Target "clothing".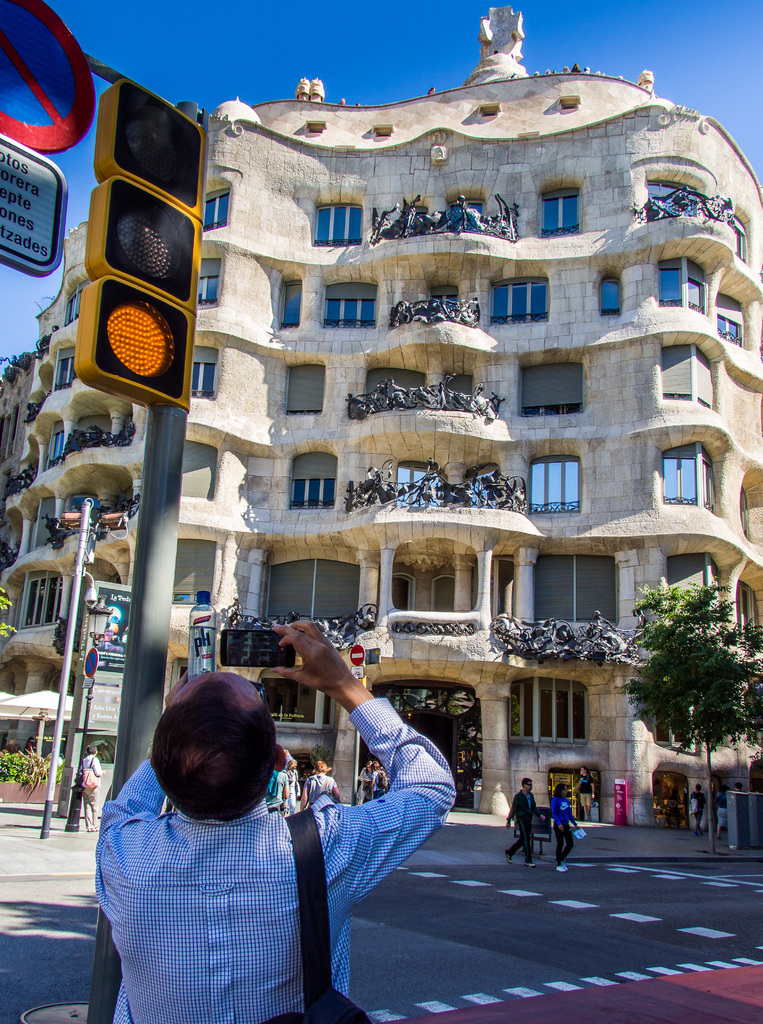
Target region: [574,774,593,811].
